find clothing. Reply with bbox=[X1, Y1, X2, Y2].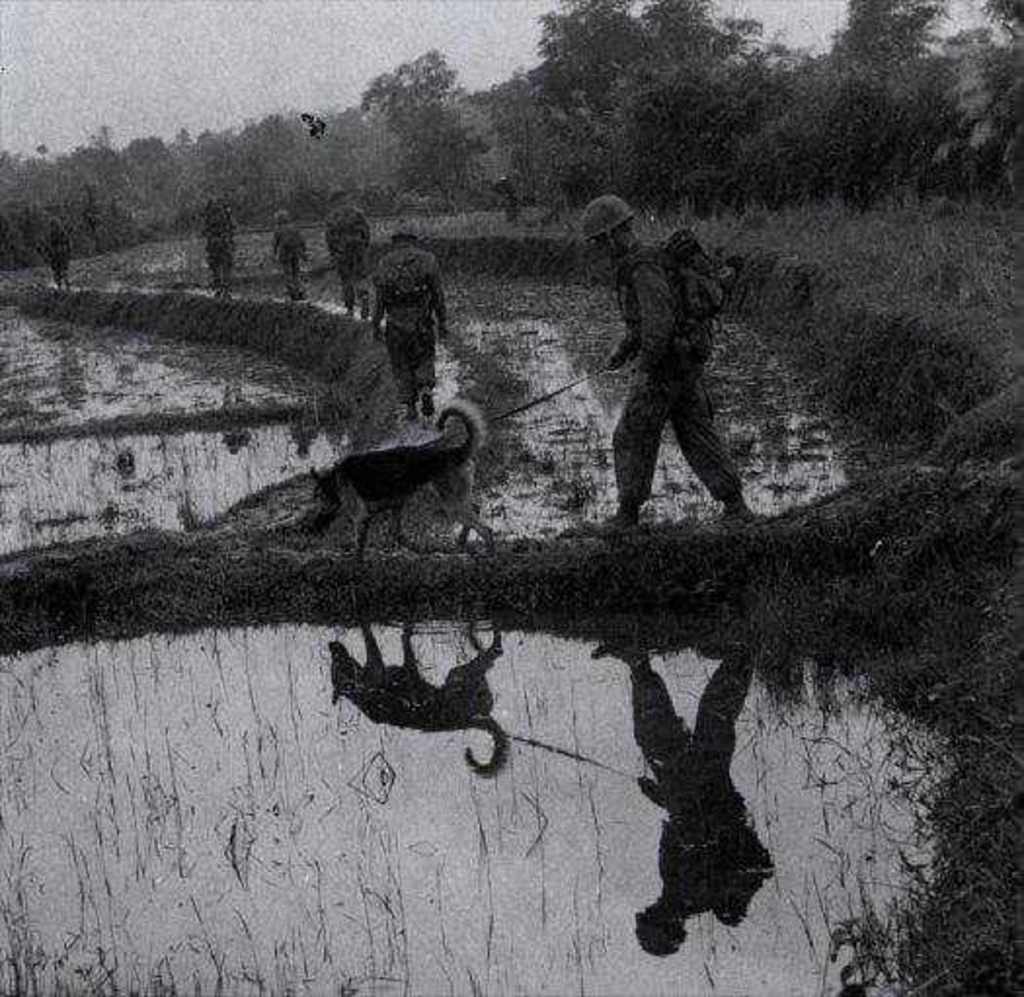
bbox=[585, 195, 761, 523].
